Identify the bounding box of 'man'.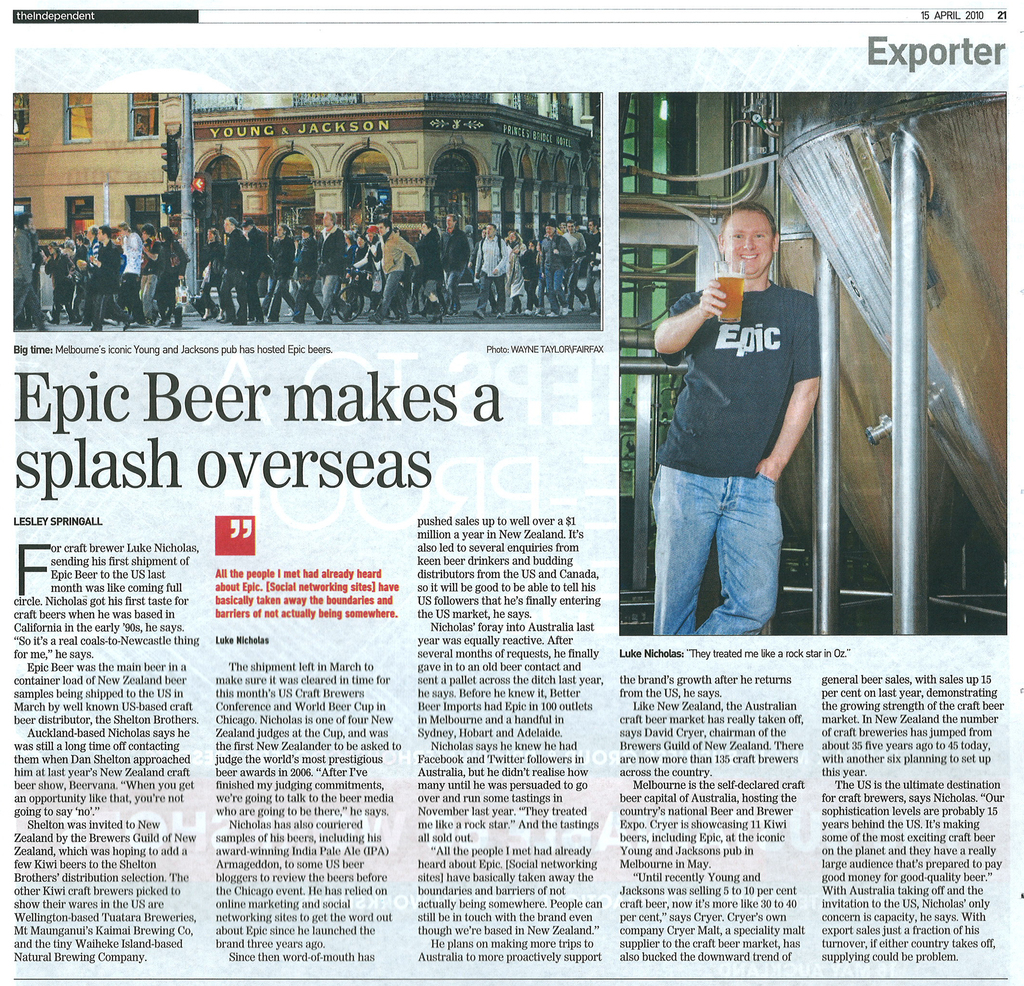
(542, 219, 576, 321).
